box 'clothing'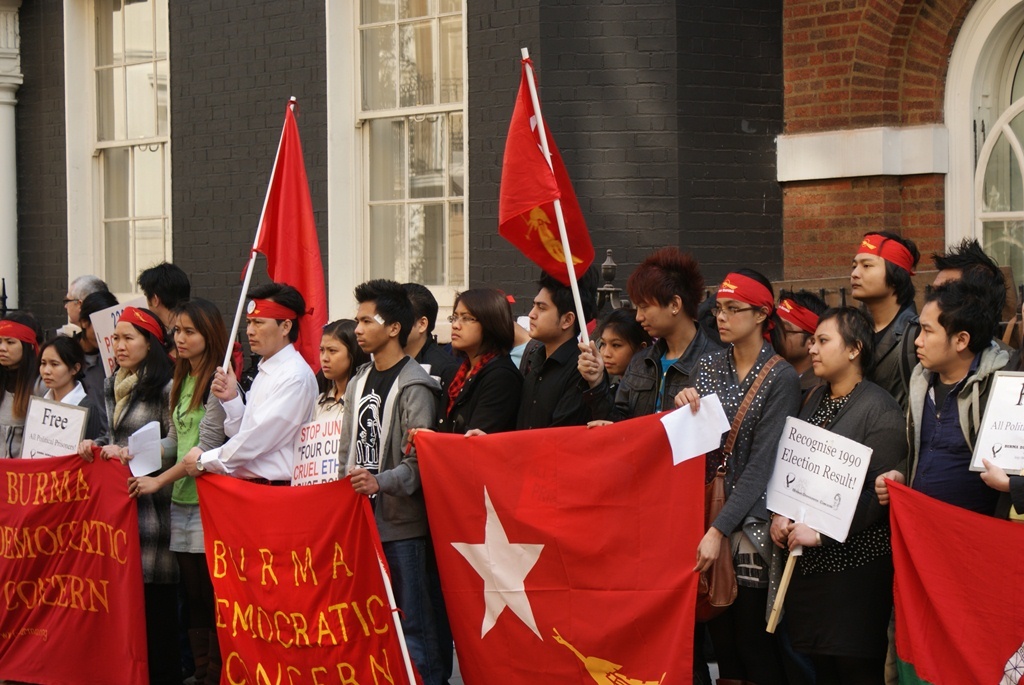
(left=94, top=364, right=177, bottom=664)
